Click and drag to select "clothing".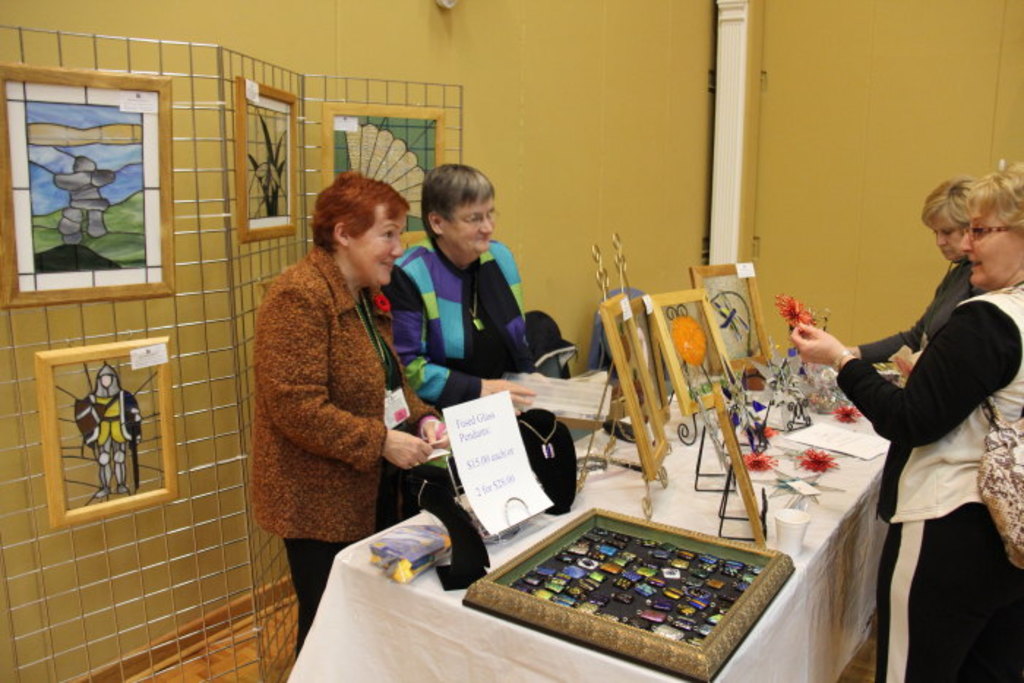
Selection: 256/244/442/623.
